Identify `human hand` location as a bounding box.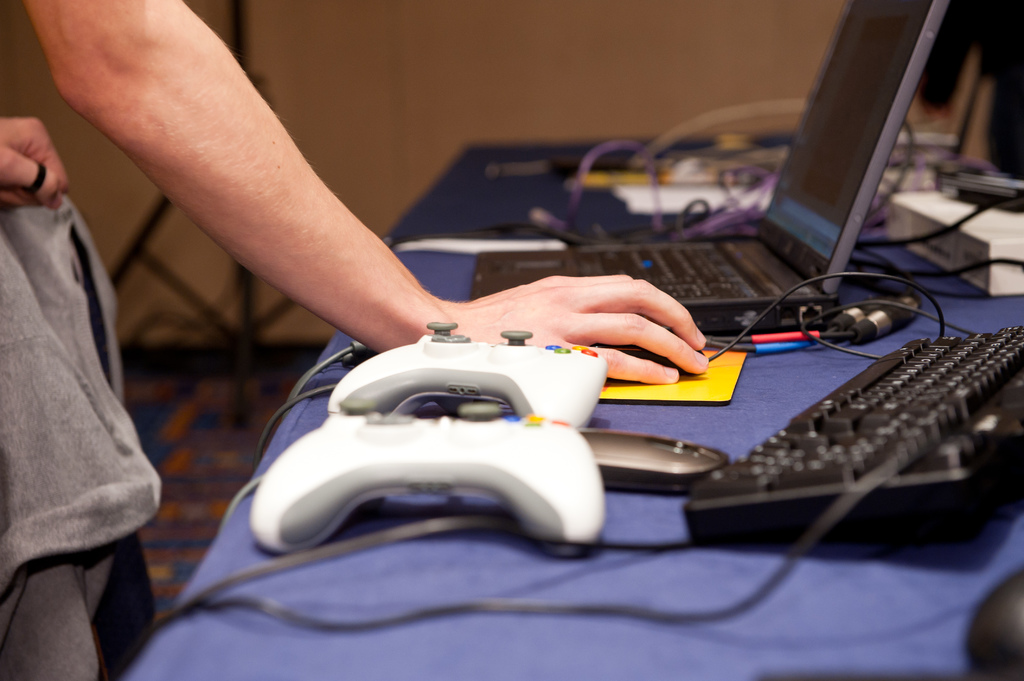
[x1=0, y1=112, x2=72, y2=212].
